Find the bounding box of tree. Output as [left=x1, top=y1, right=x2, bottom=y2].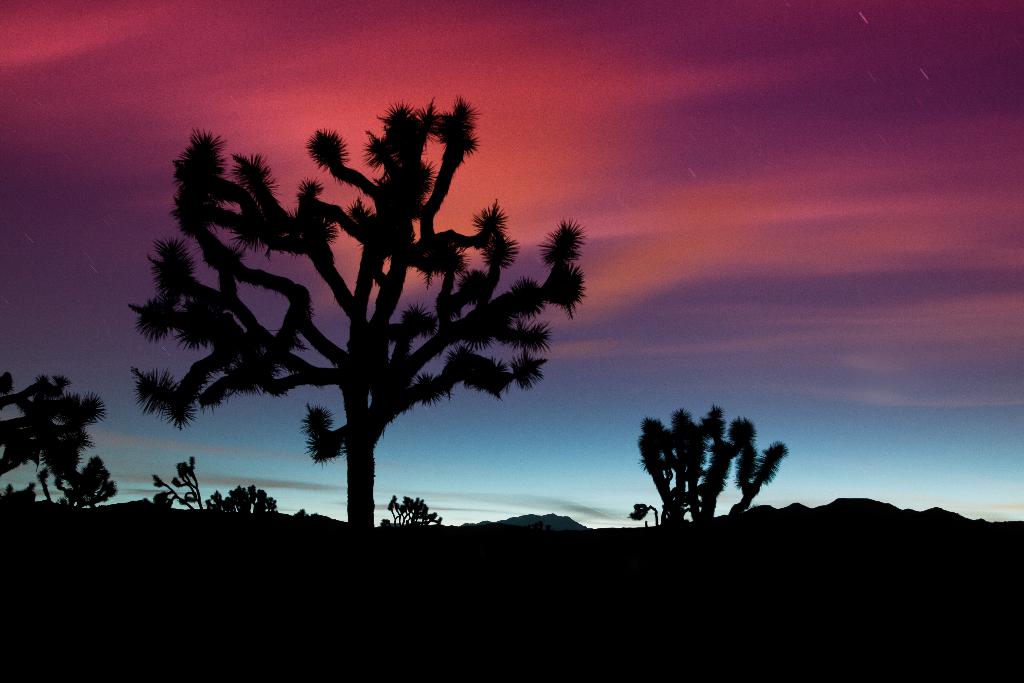
[left=48, top=434, right=138, bottom=511].
